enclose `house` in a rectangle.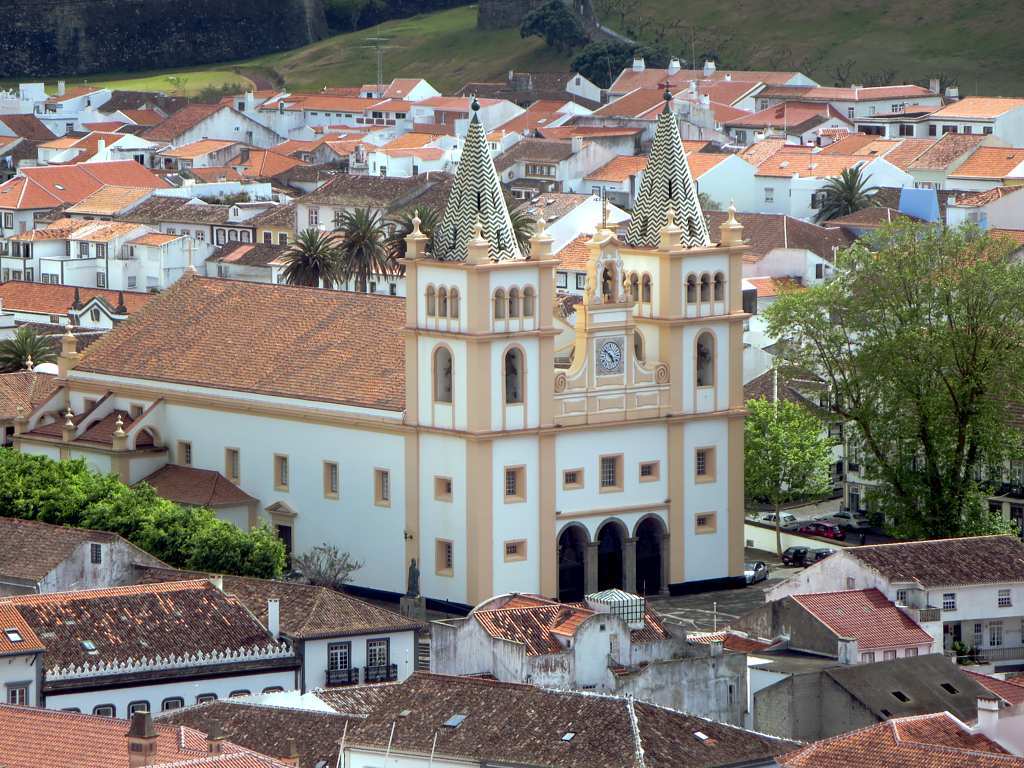
select_region(592, 88, 690, 123).
